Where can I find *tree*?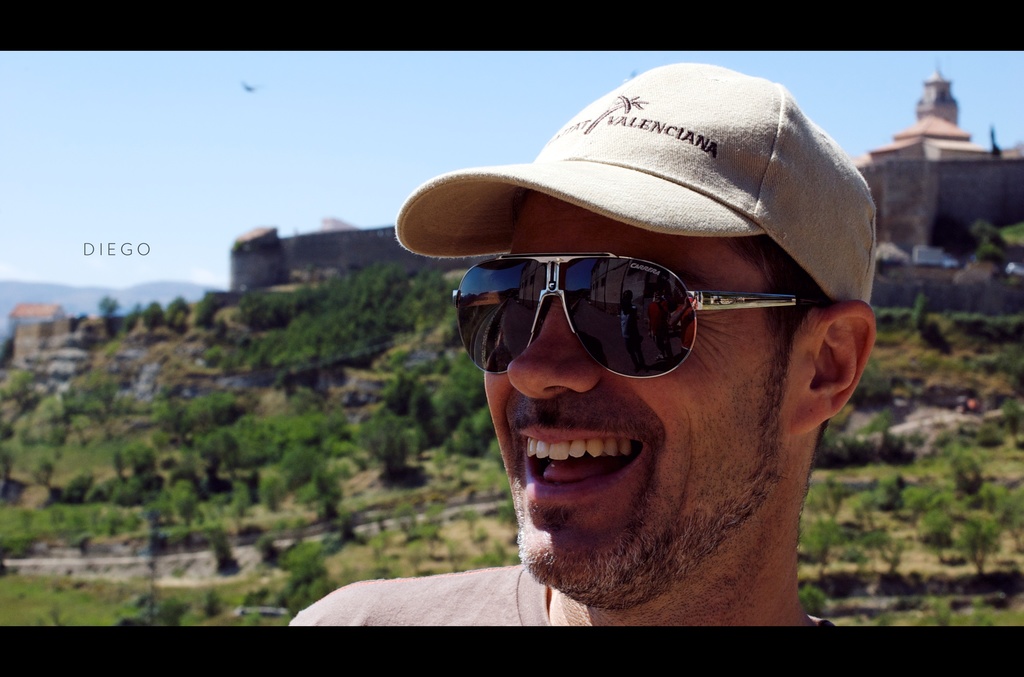
You can find it at [x1=438, y1=356, x2=486, y2=416].
